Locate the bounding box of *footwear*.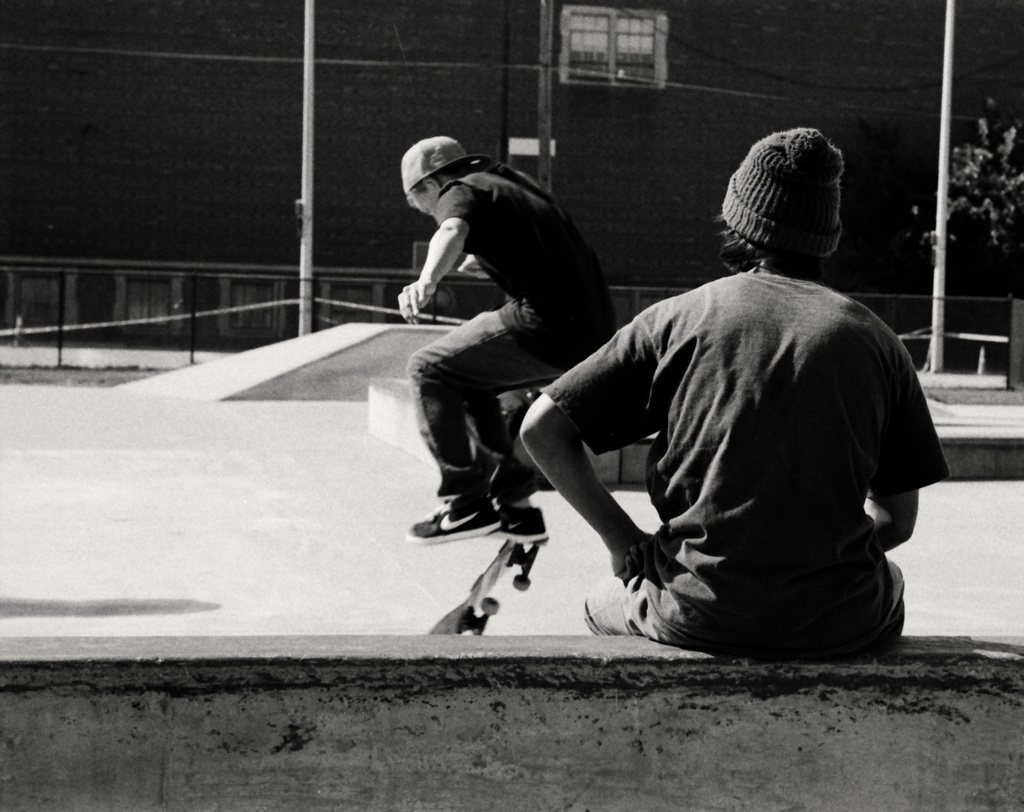
Bounding box: bbox=(496, 505, 552, 548).
